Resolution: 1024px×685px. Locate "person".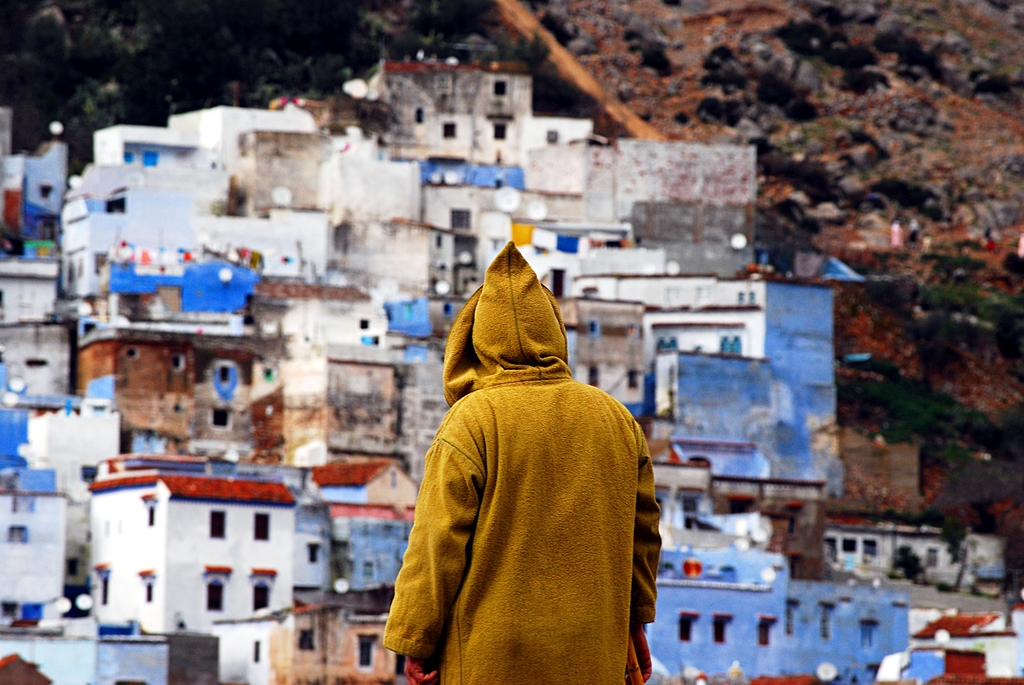
[383,240,662,684].
